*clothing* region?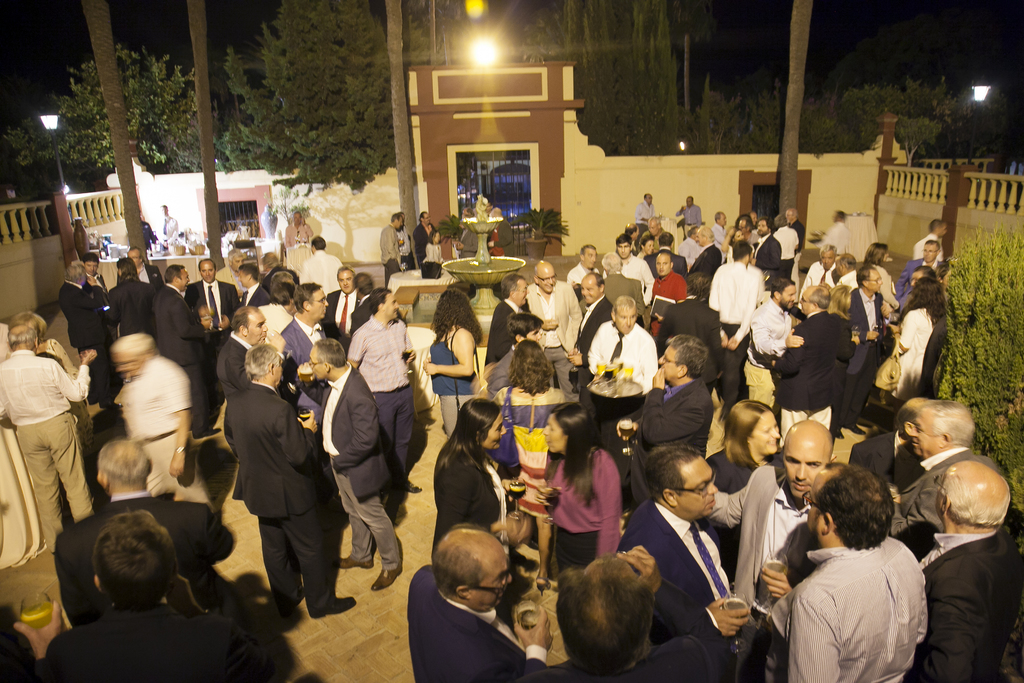
{"left": 56, "top": 277, "right": 116, "bottom": 350}
